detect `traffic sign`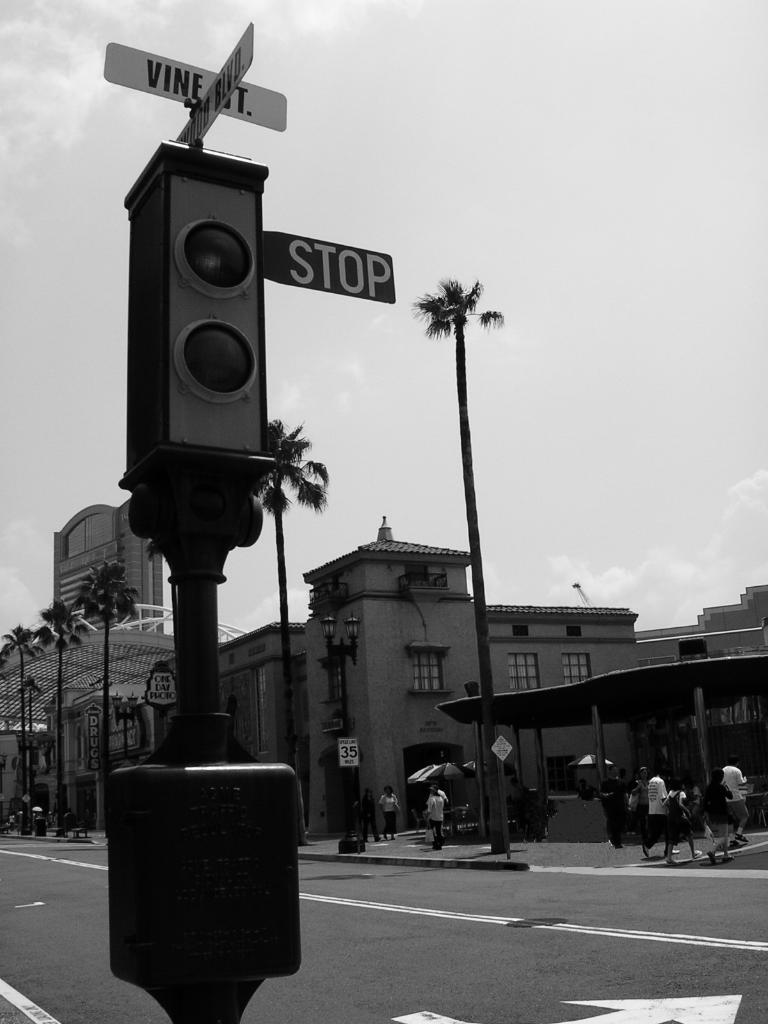
(x1=170, y1=25, x2=259, y2=151)
